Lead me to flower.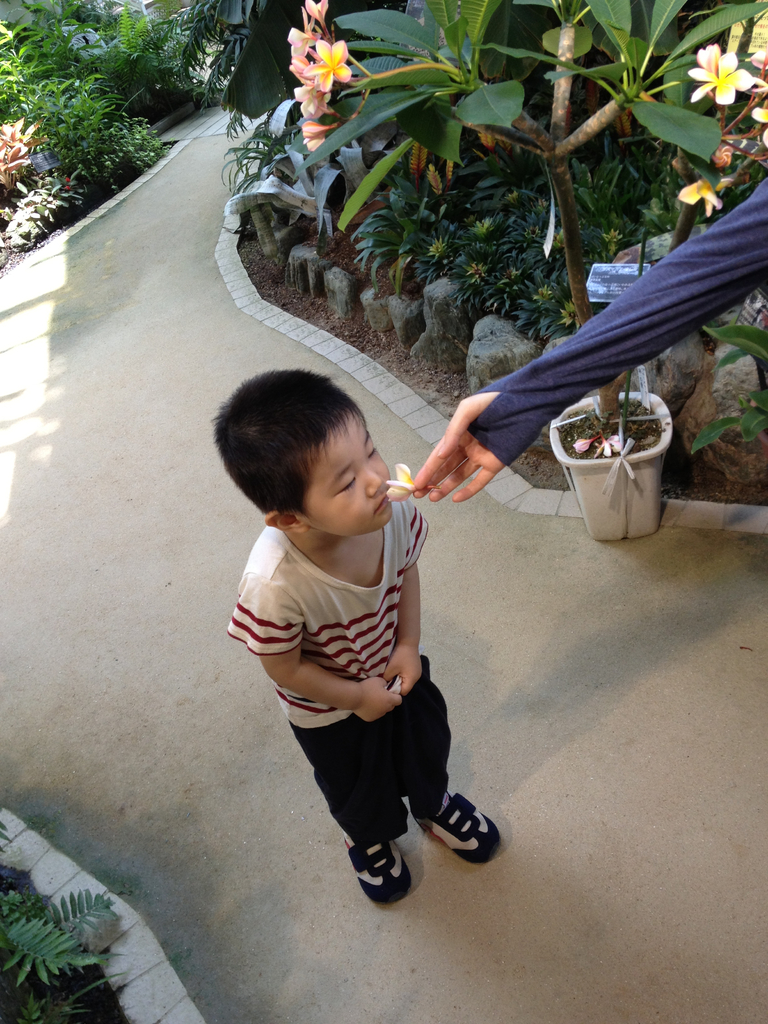
Lead to (0,127,64,186).
